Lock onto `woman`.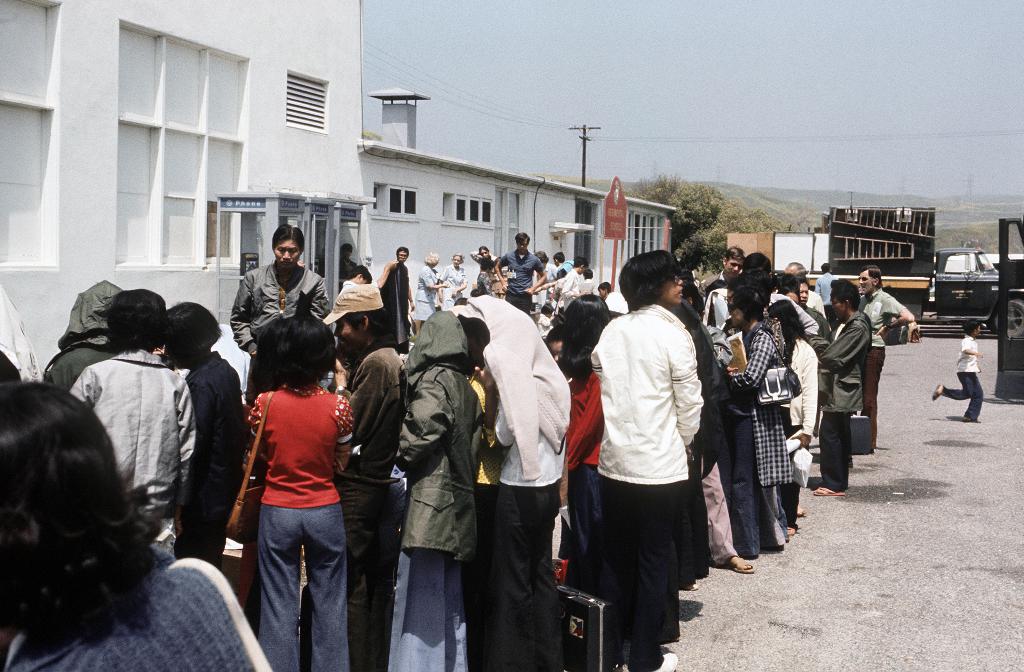
Locked: region(467, 242, 504, 291).
